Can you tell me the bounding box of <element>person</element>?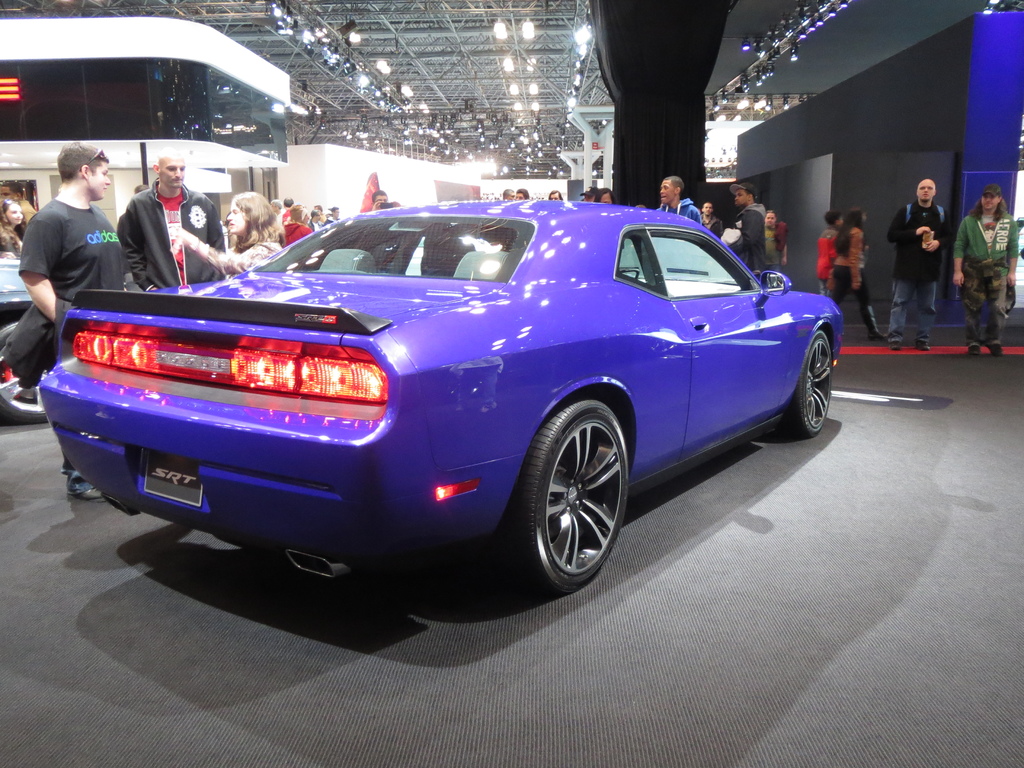
<region>17, 145, 142, 502</region>.
